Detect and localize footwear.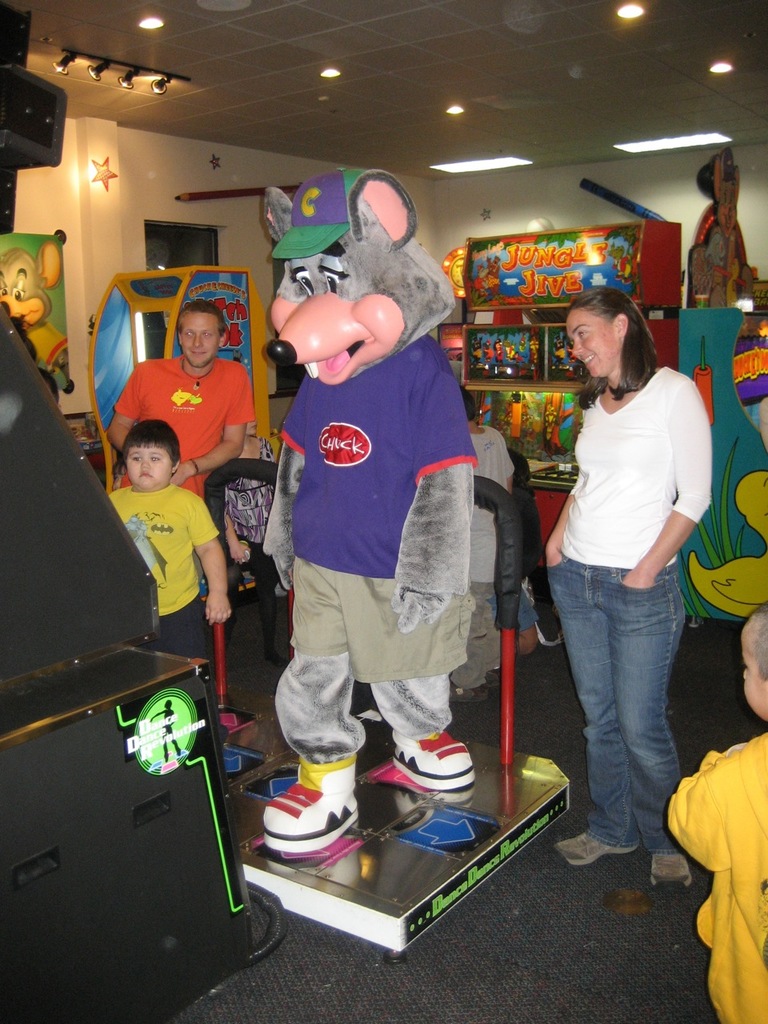
Localized at 646/856/699/898.
